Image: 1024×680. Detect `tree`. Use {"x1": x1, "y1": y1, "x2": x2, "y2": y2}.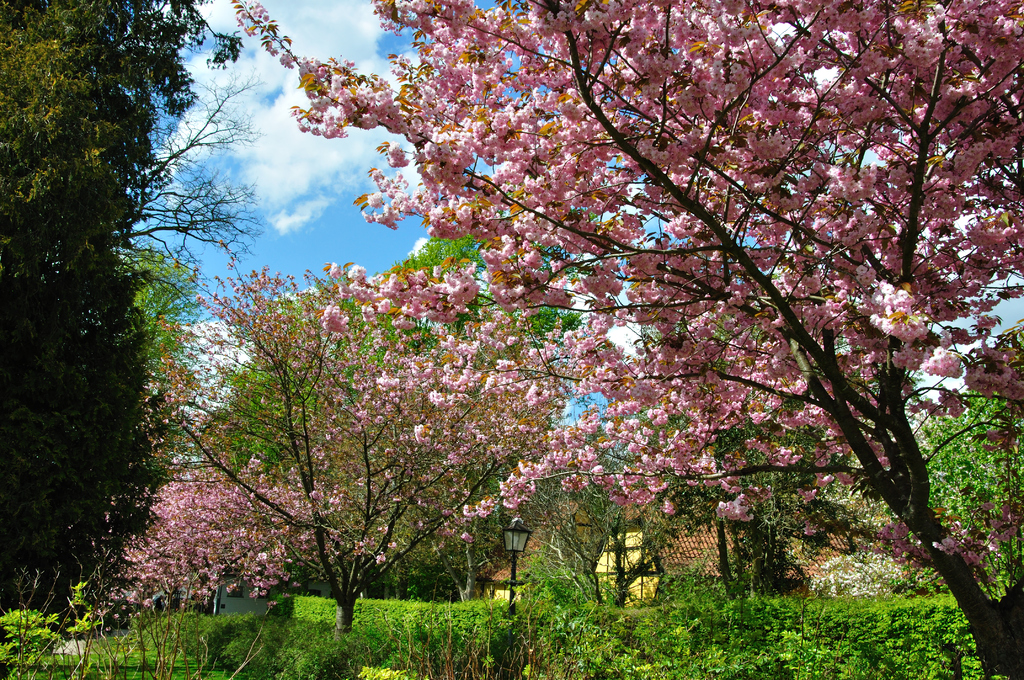
{"x1": 108, "y1": 241, "x2": 206, "y2": 470}.
